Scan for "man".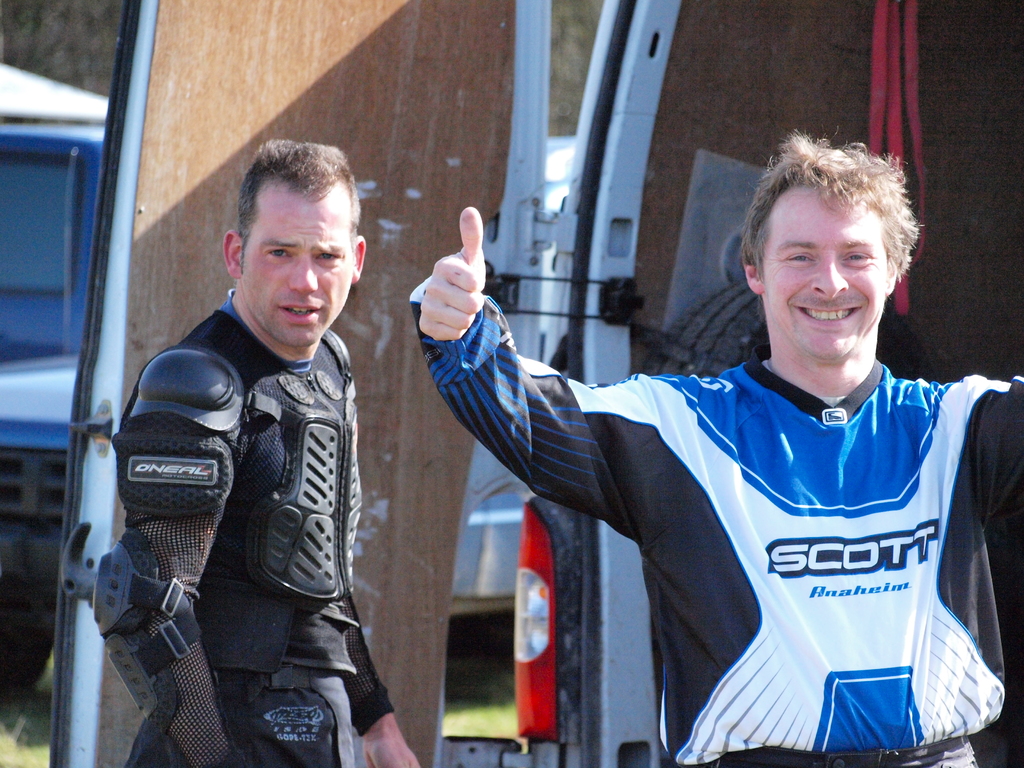
Scan result: <region>407, 130, 1023, 767</region>.
